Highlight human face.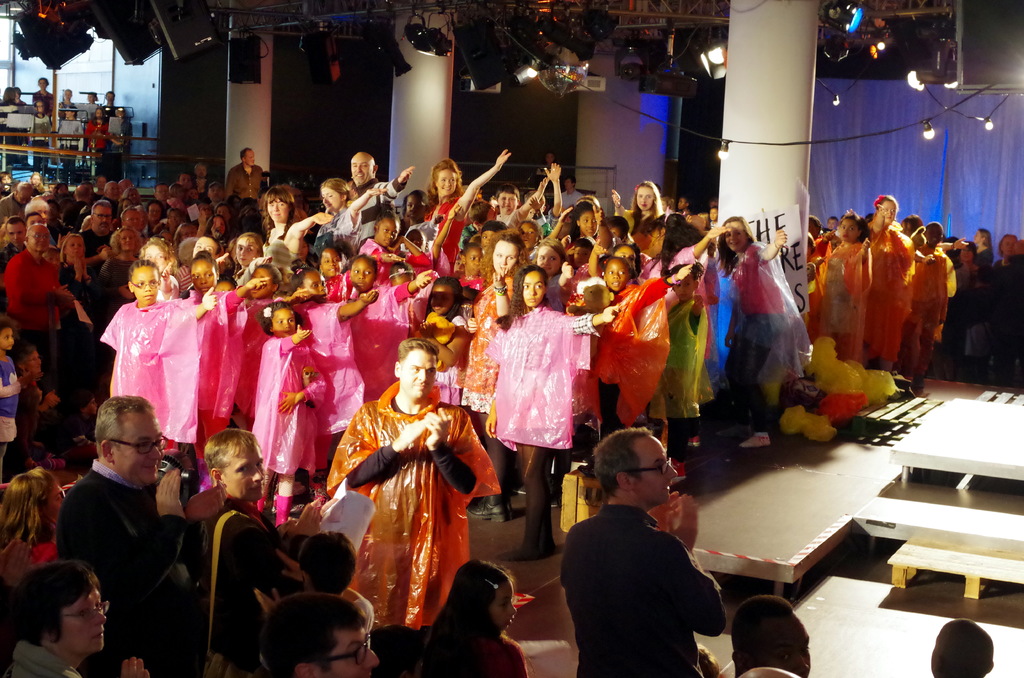
Highlighted region: (left=377, top=214, right=399, bottom=247).
